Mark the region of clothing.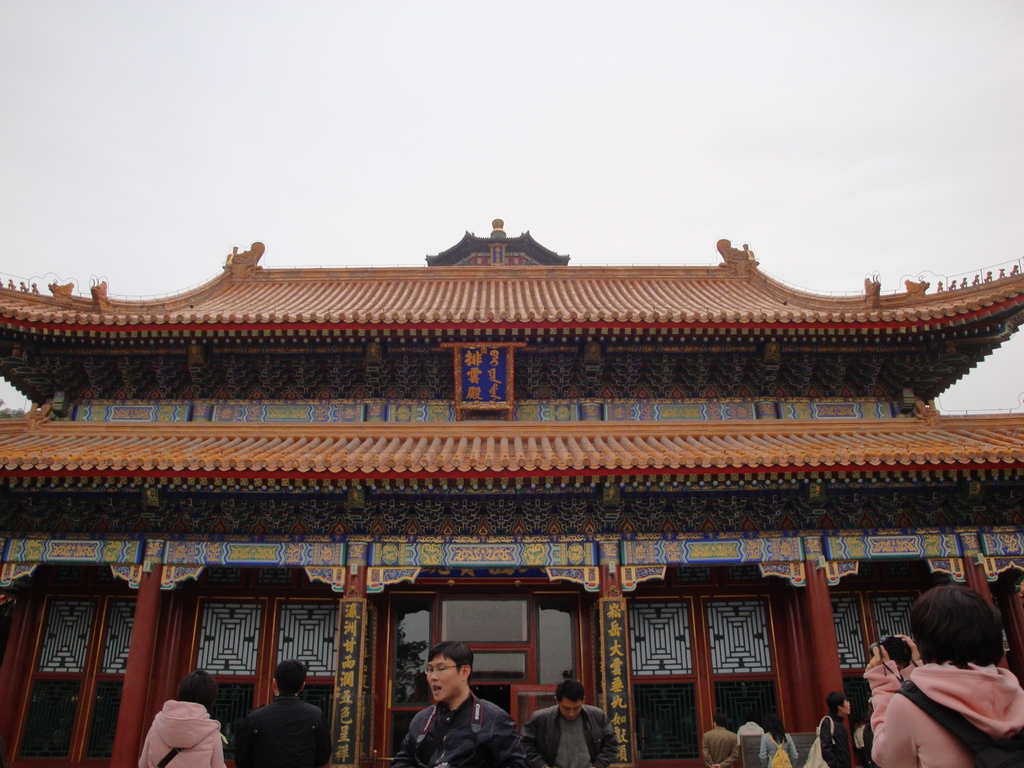
Region: [520,708,621,767].
